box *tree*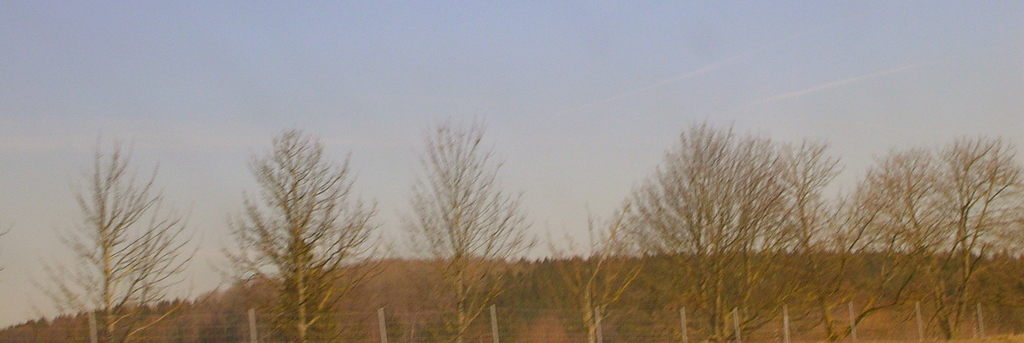
{"left": 753, "top": 122, "right": 883, "bottom": 342}
